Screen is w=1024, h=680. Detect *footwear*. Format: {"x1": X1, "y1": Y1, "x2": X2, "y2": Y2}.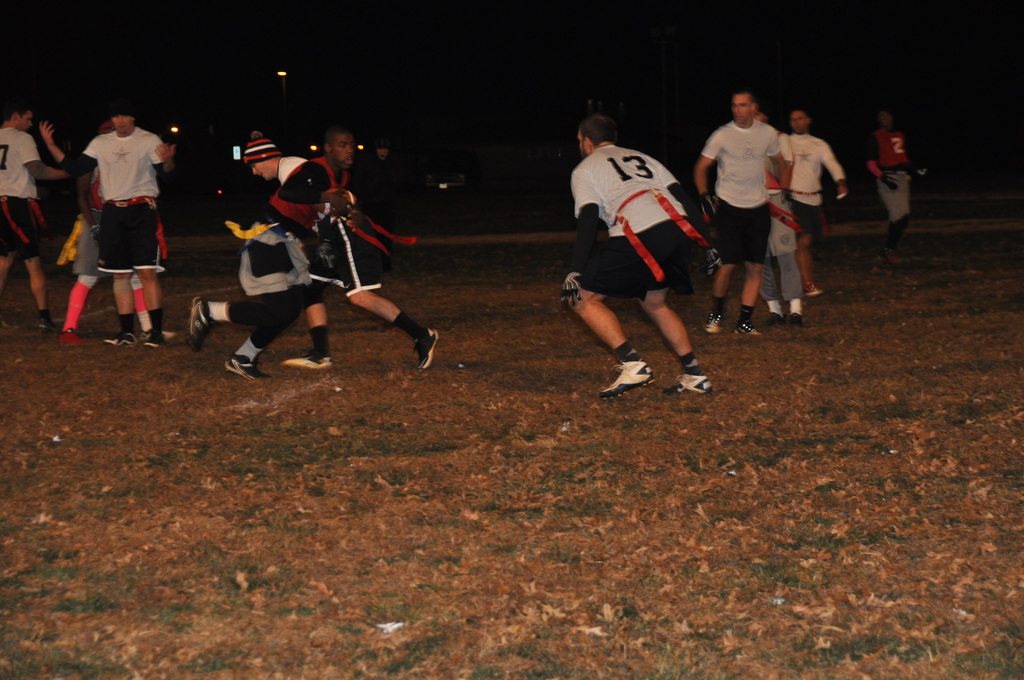
{"x1": 416, "y1": 329, "x2": 441, "y2": 371}.
